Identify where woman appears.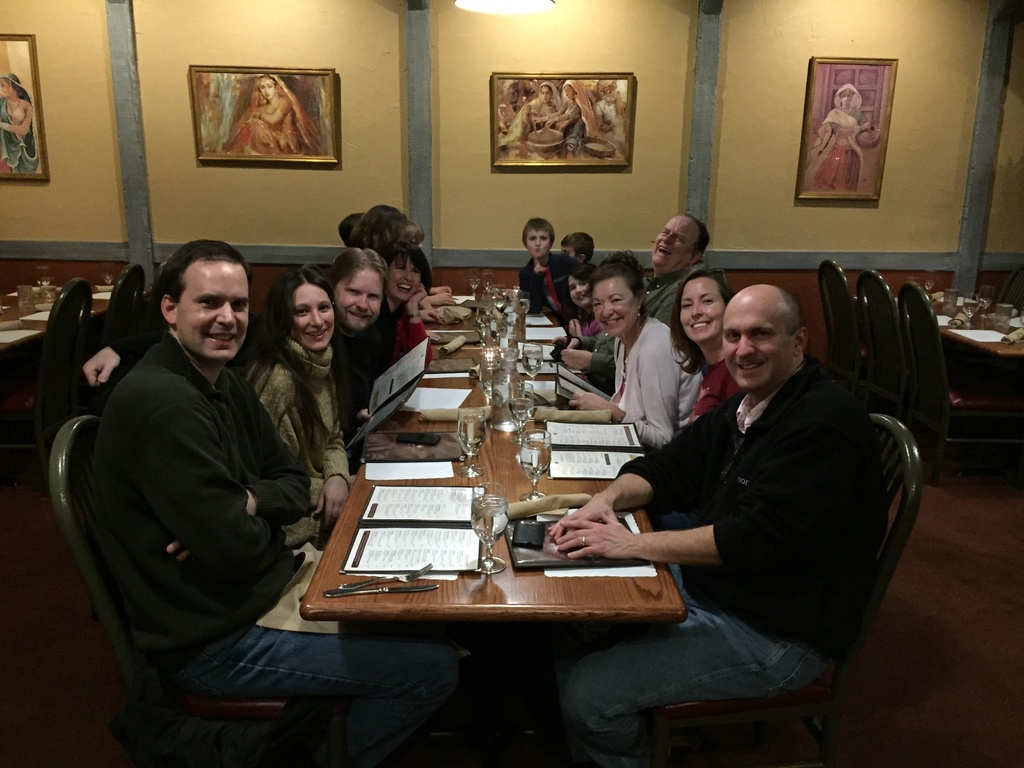
Appears at <region>212, 73, 323, 161</region>.
